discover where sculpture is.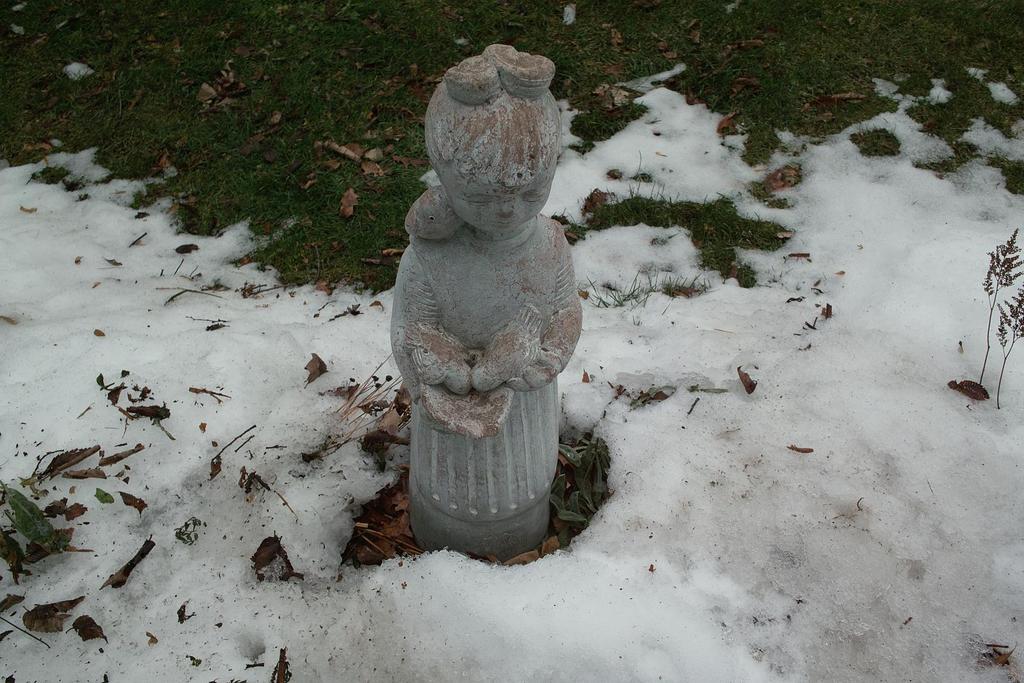
Discovered at left=379, top=44, right=598, bottom=532.
